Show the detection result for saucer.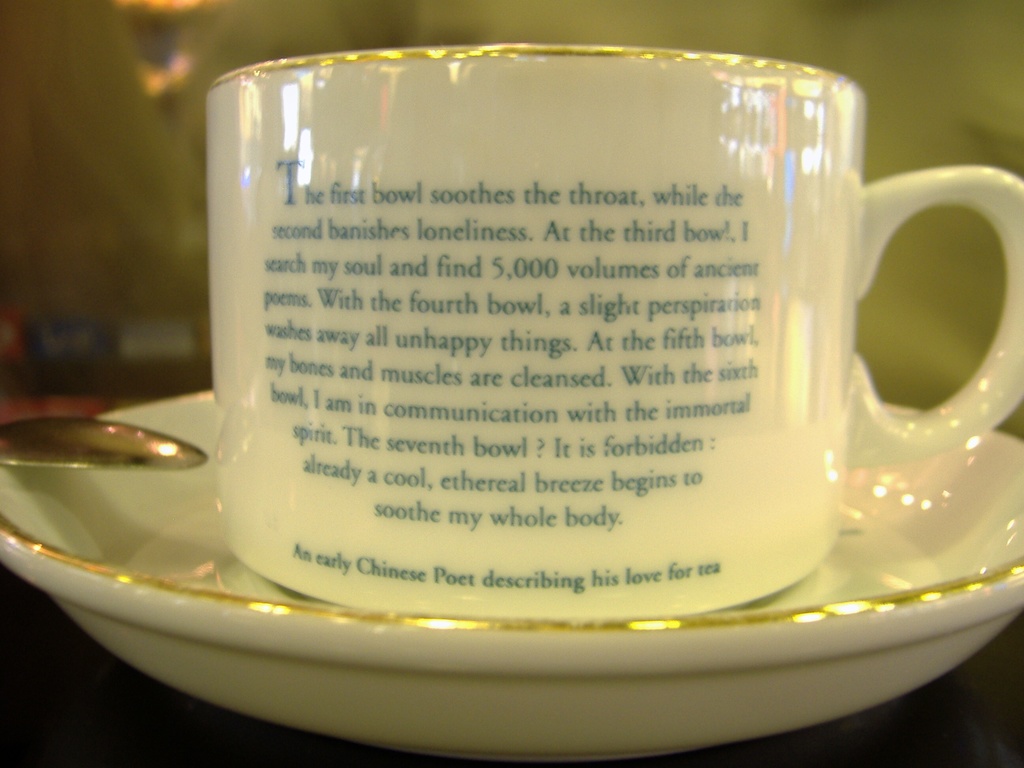
pyautogui.locateOnScreen(4, 394, 1023, 760).
